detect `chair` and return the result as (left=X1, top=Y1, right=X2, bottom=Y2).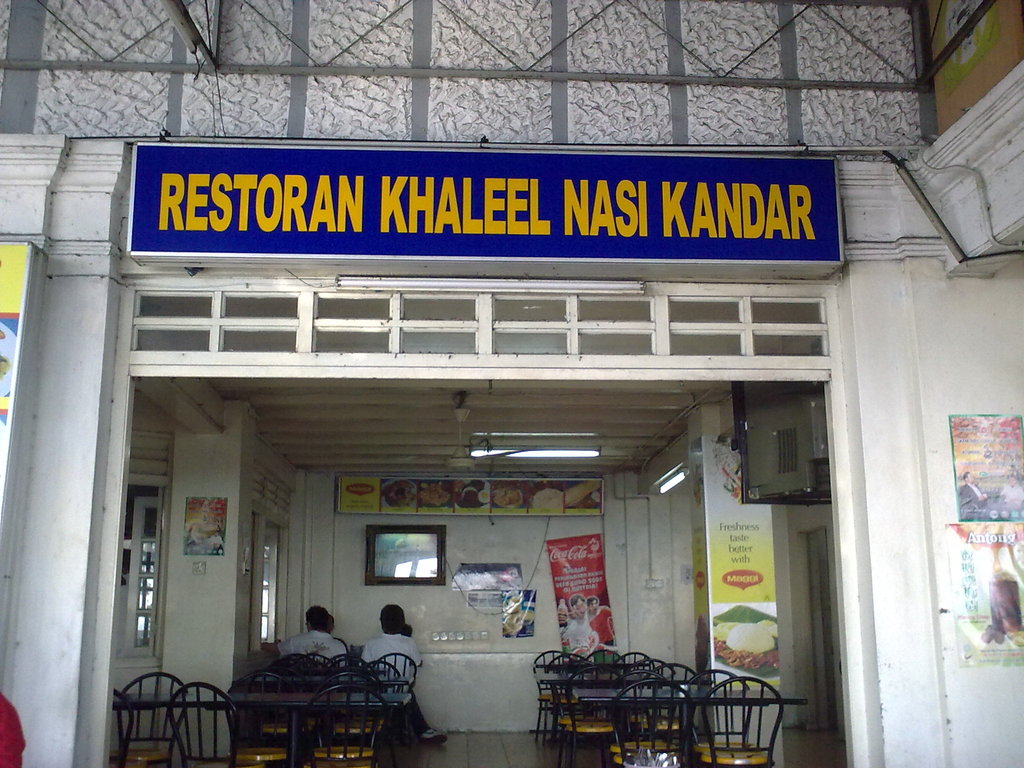
(left=359, top=657, right=407, bottom=741).
